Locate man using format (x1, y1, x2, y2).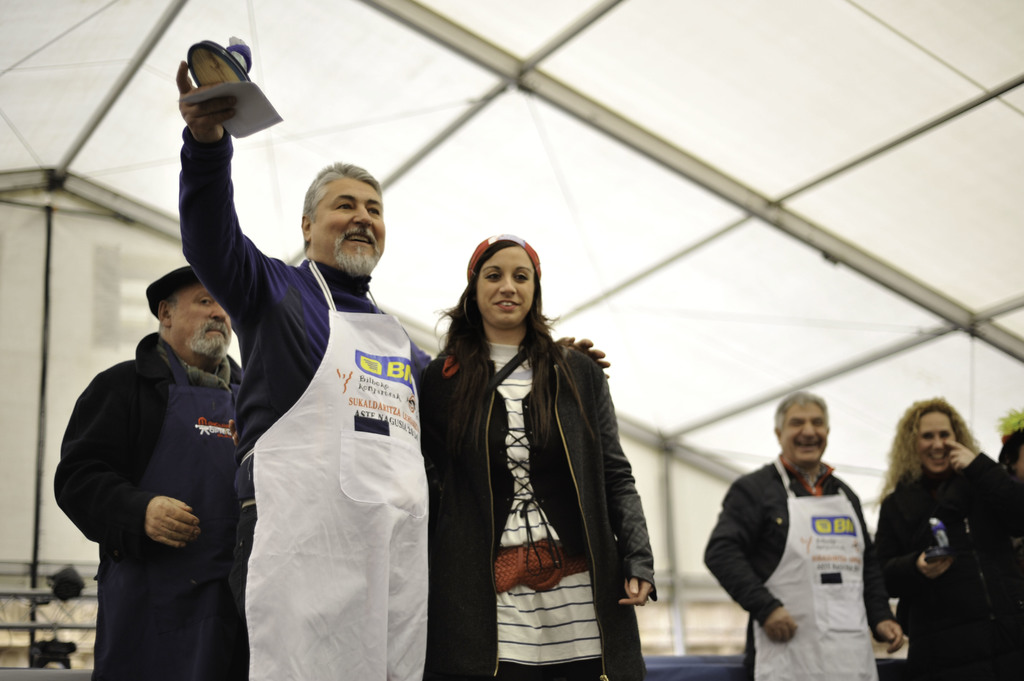
(692, 386, 908, 680).
